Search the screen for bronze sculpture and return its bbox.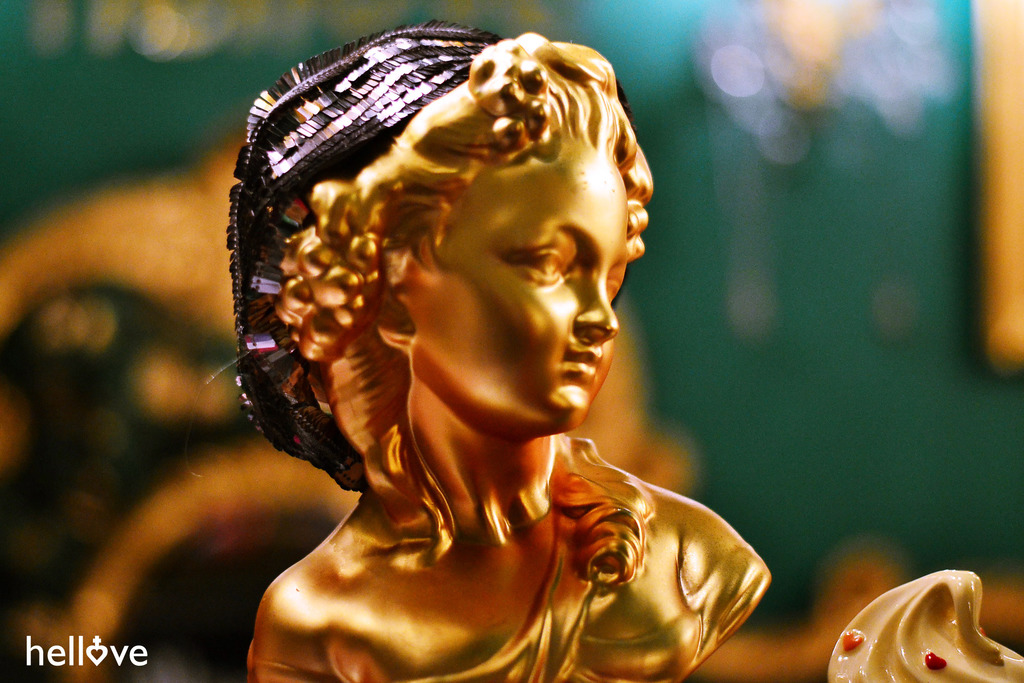
Found: {"left": 210, "top": 0, "right": 747, "bottom": 653}.
